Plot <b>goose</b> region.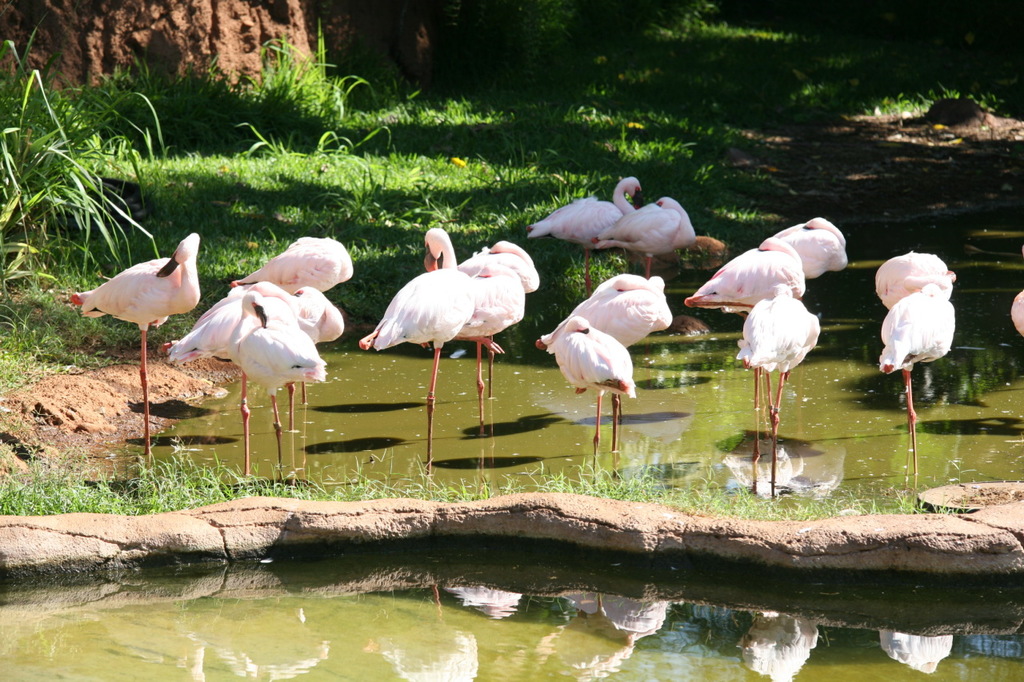
Plotted at {"left": 878, "top": 284, "right": 952, "bottom": 416}.
